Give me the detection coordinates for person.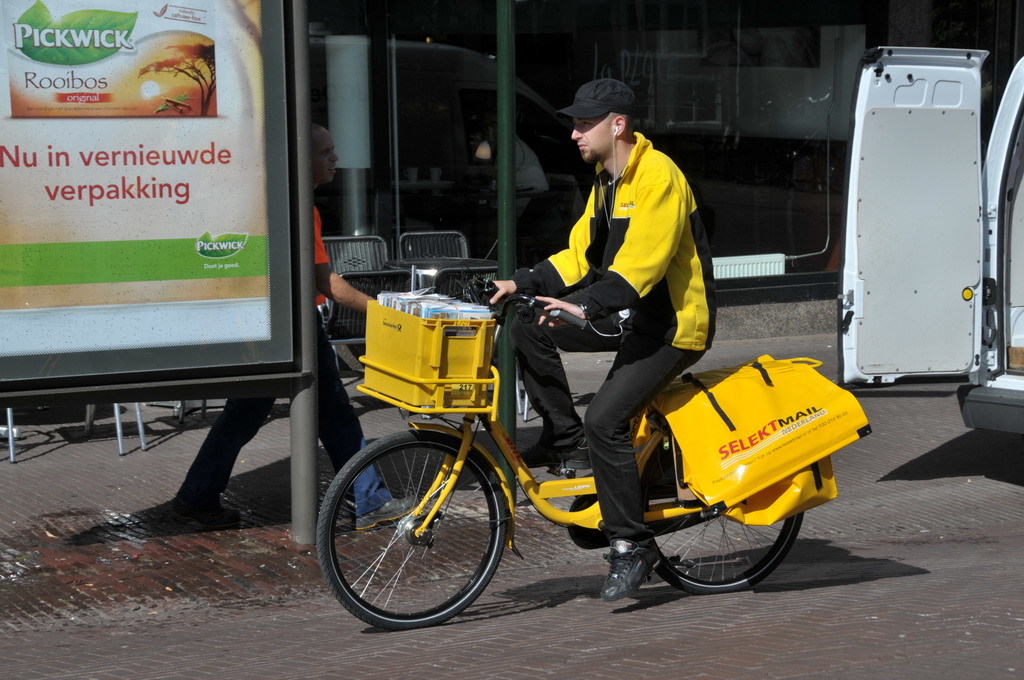
[485, 79, 717, 602].
